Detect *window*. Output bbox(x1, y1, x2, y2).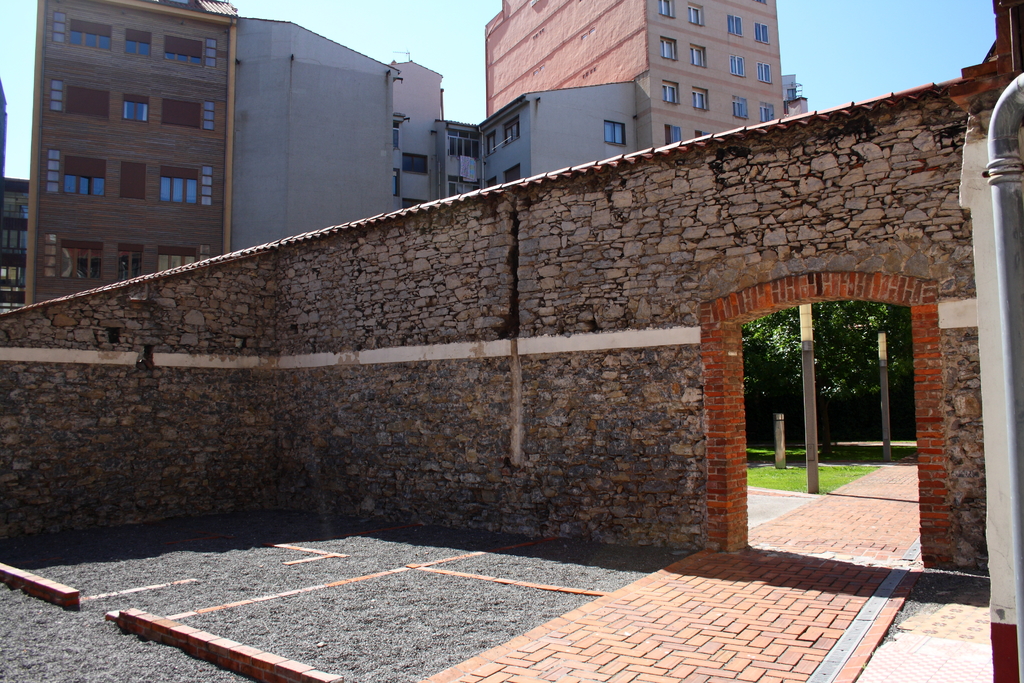
bbox(49, 76, 113, 126).
